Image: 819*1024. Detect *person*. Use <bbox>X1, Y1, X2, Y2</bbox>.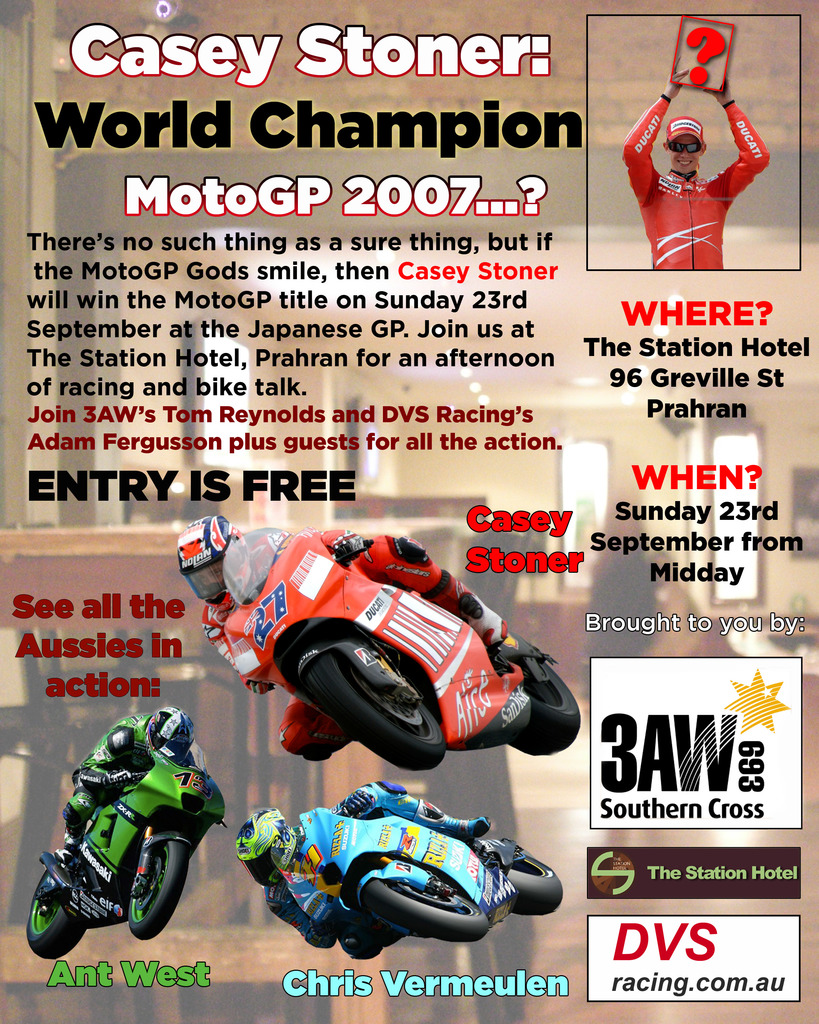
<bbox>70, 701, 203, 873</bbox>.
